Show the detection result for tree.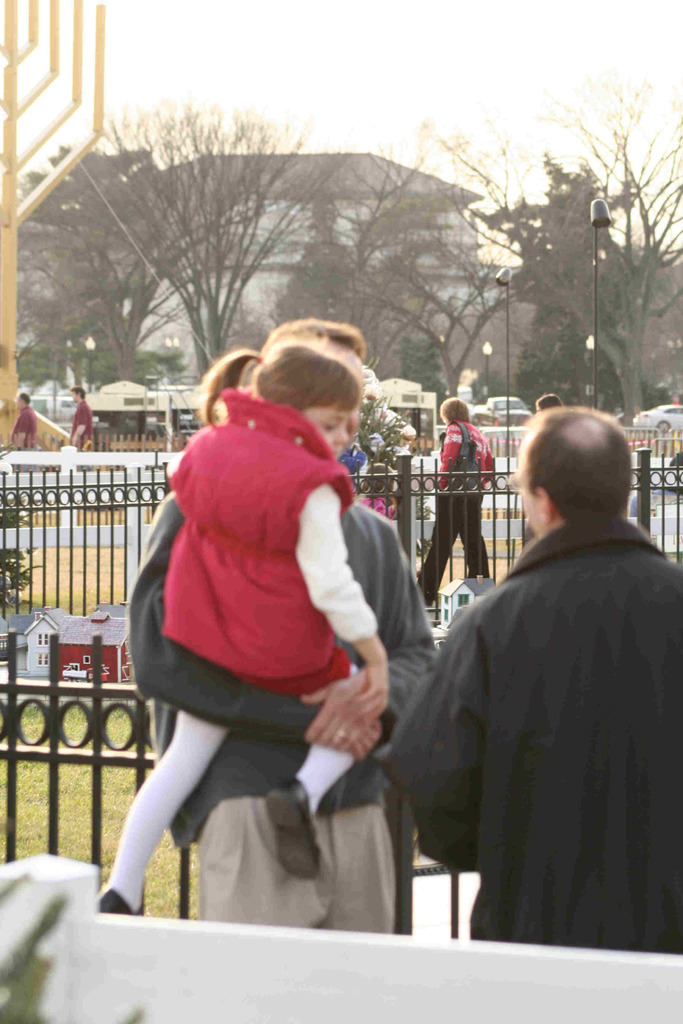
l=453, t=64, r=682, b=410.
